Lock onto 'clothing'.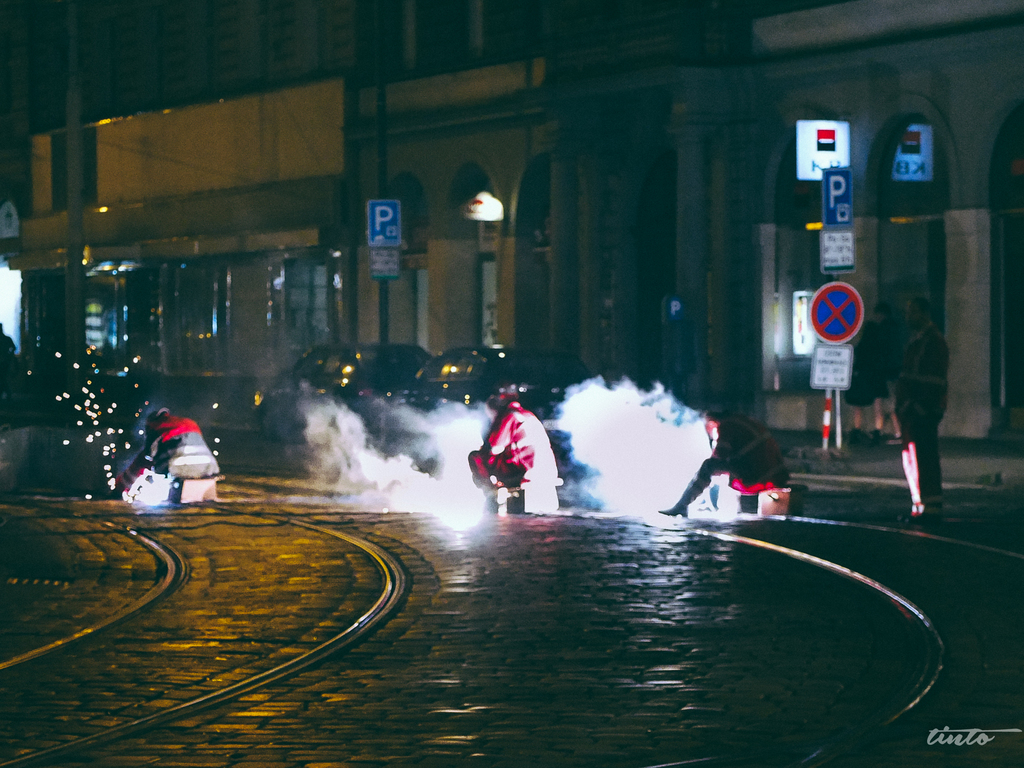
Locked: l=117, t=415, r=218, b=488.
